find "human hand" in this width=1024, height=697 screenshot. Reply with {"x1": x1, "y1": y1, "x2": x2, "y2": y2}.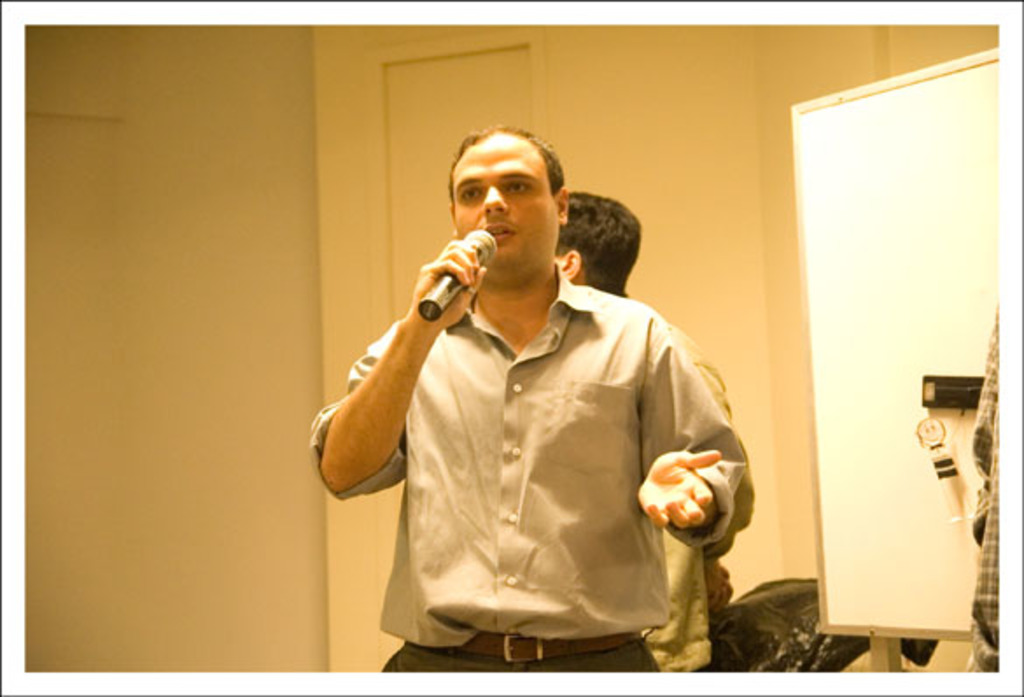
{"x1": 642, "y1": 445, "x2": 728, "y2": 550}.
